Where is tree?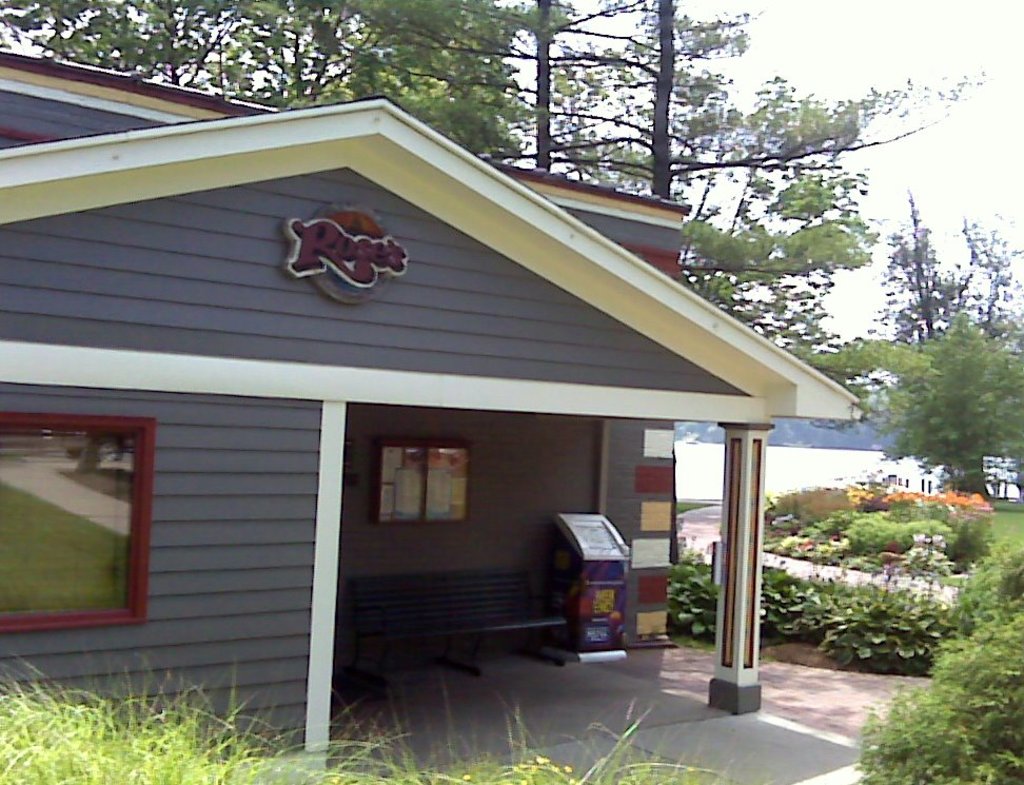
x1=888, y1=312, x2=1023, y2=498.
